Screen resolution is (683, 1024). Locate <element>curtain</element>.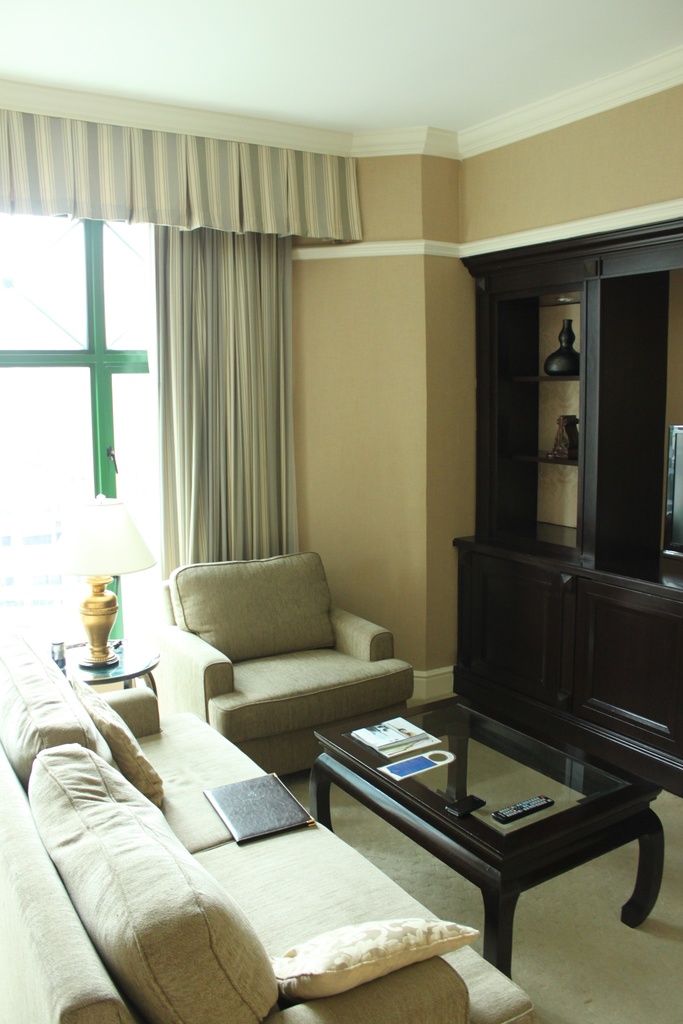
x1=85, y1=116, x2=354, y2=650.
